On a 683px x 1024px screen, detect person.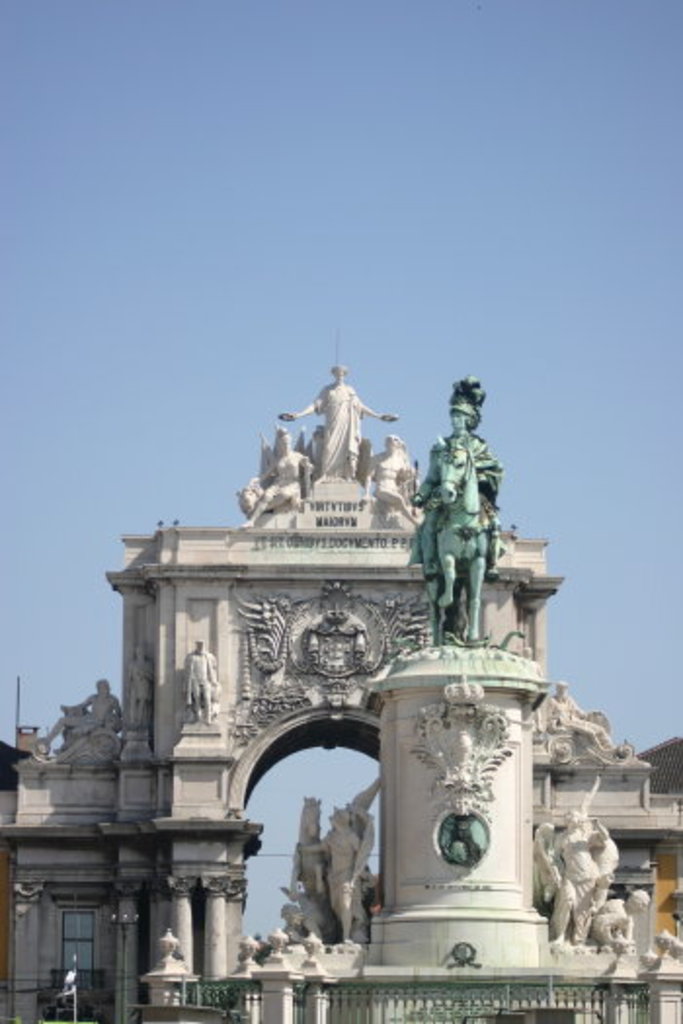
x1=39 y1=679 x2=123 y2=751.
